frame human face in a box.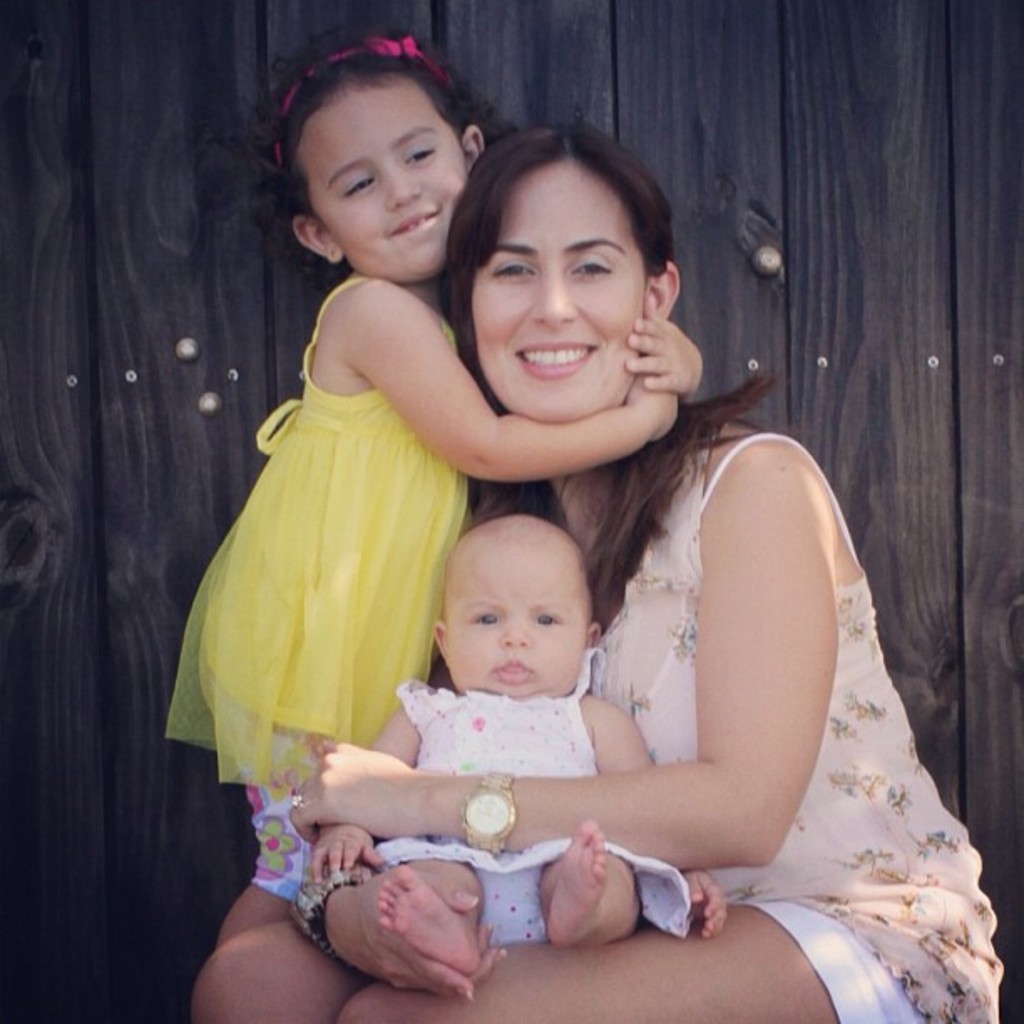
(left=298, top=84, right=479, bottom=273).
